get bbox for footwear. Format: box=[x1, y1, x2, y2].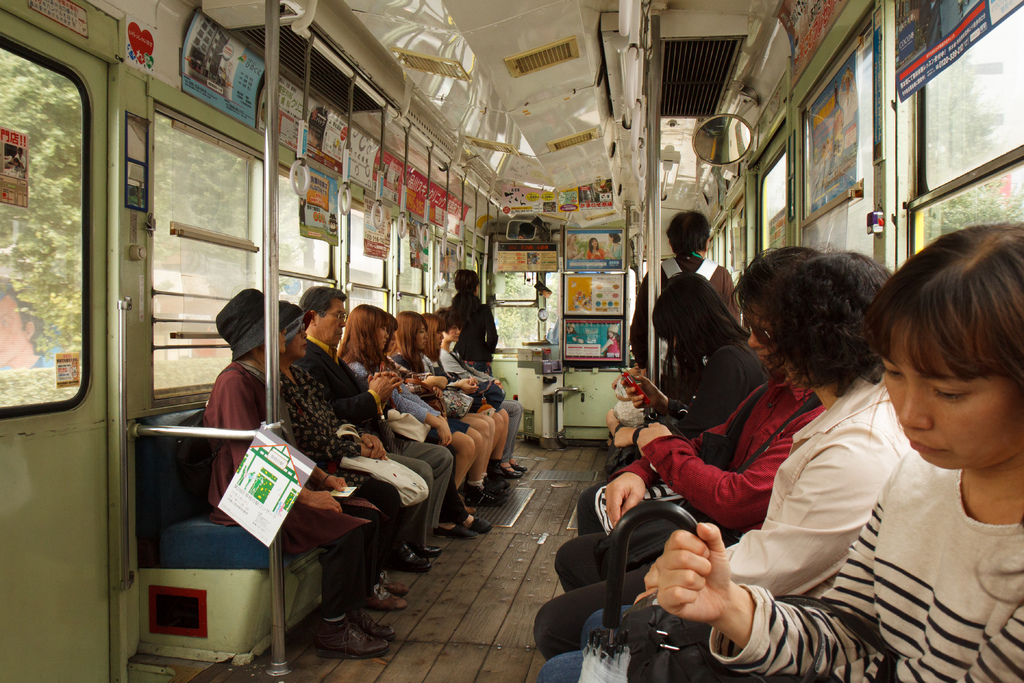
box=[505, 459, 530, 473].
